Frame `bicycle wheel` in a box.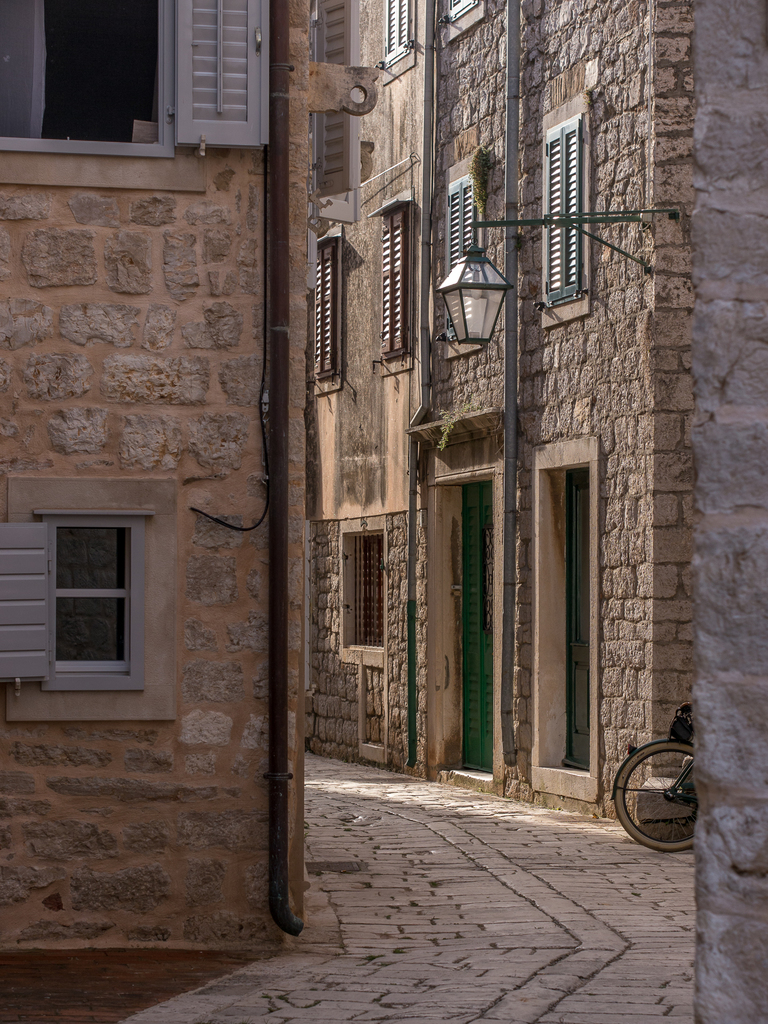
624:750:699:849.
